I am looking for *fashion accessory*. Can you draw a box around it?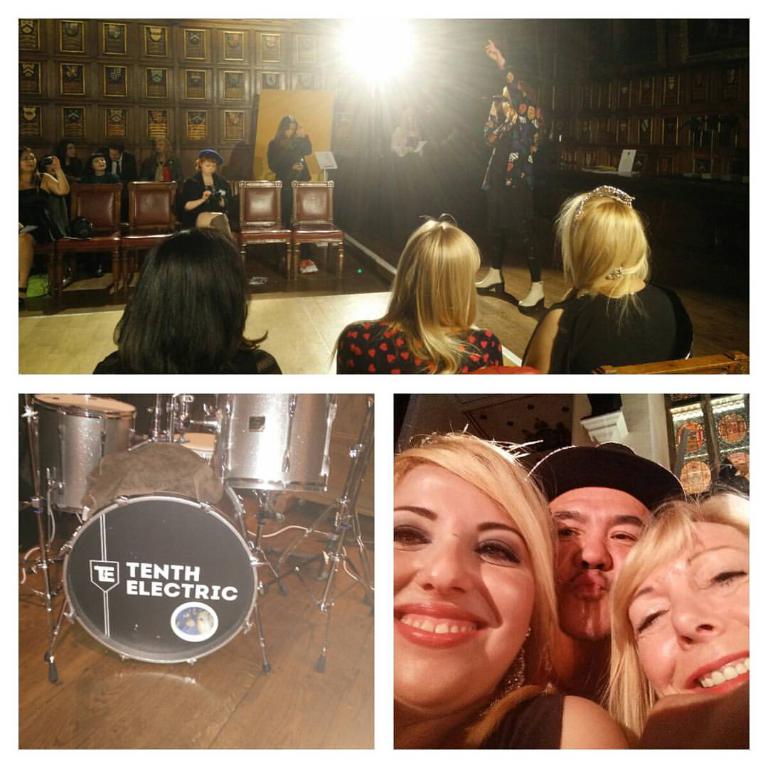
Sure, the bounding box is {"x1": 526, "y1": 441, "x2": 692, "y2": 517}.
